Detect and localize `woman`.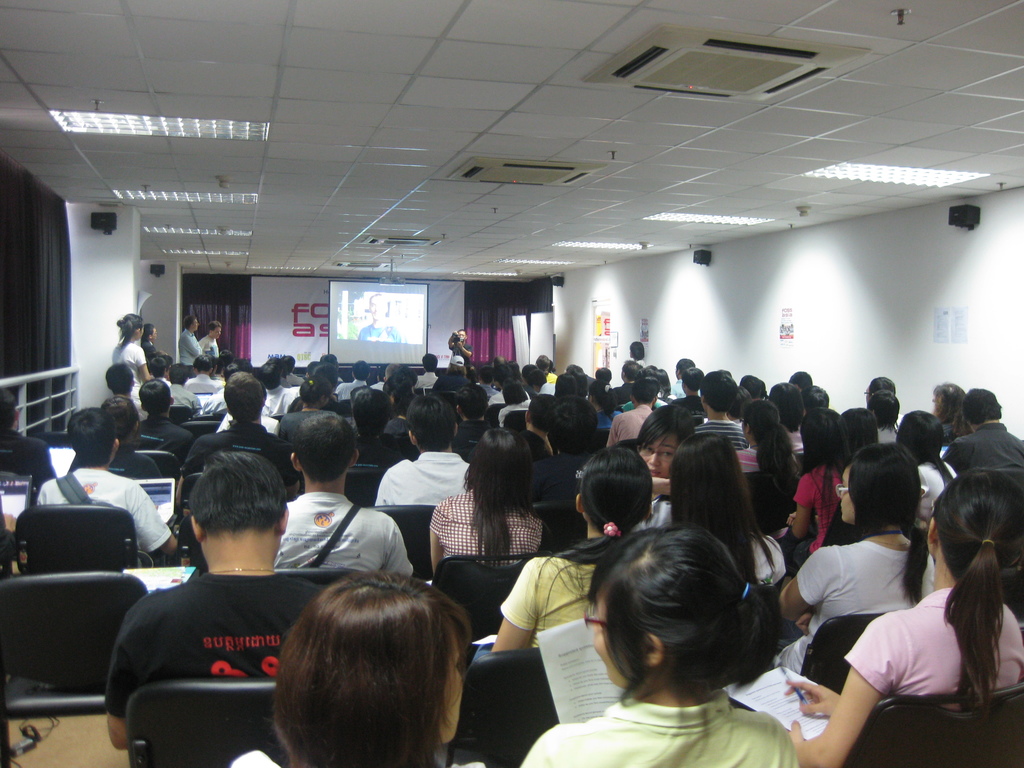
Localized at <region>659, 430, 797, 602</region>.
